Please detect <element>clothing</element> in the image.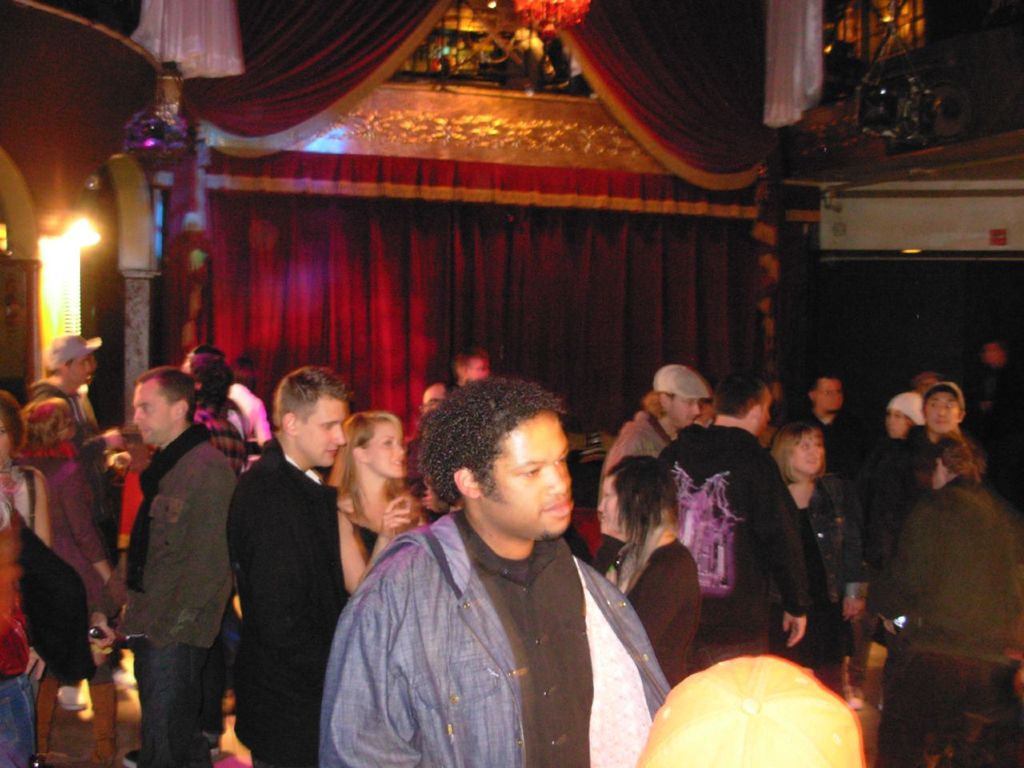
crop(797, 410, 859, 474).
